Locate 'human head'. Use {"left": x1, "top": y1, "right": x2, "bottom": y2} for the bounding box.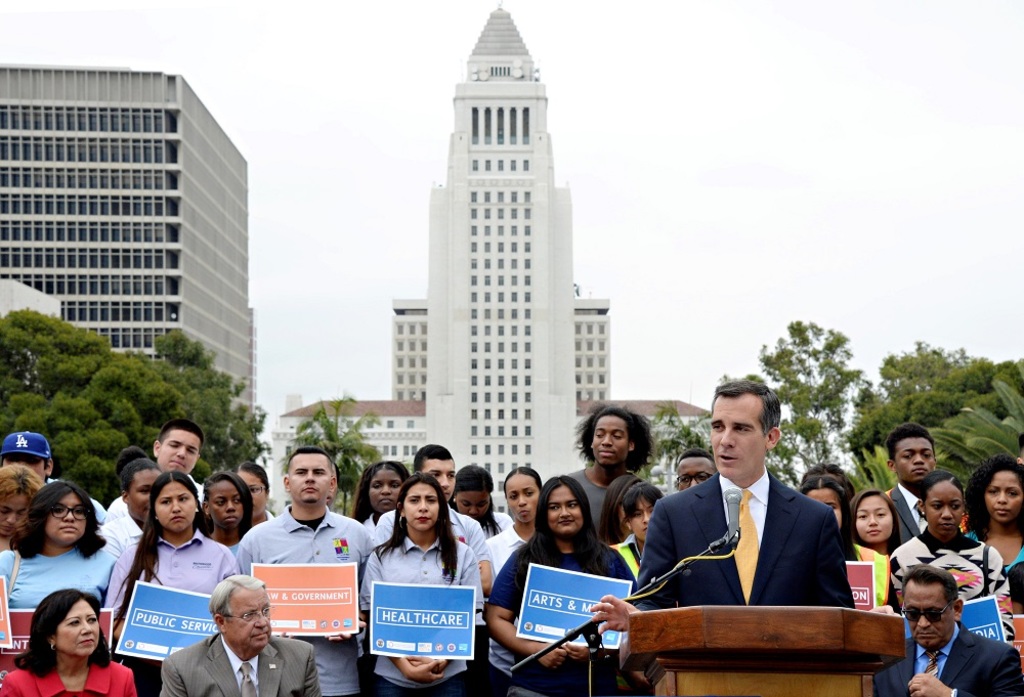
{"left": 674, "top": 446, "right": 717, "bottom": 495}.
